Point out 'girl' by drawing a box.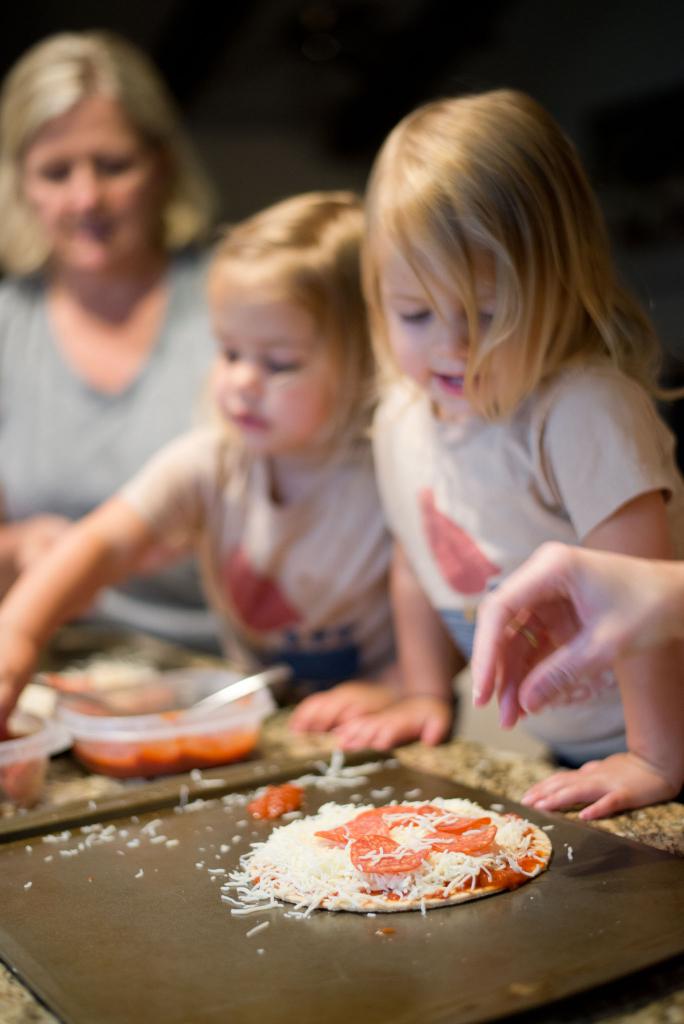
(x1=0, y1=184, x2=401, y2=742).
